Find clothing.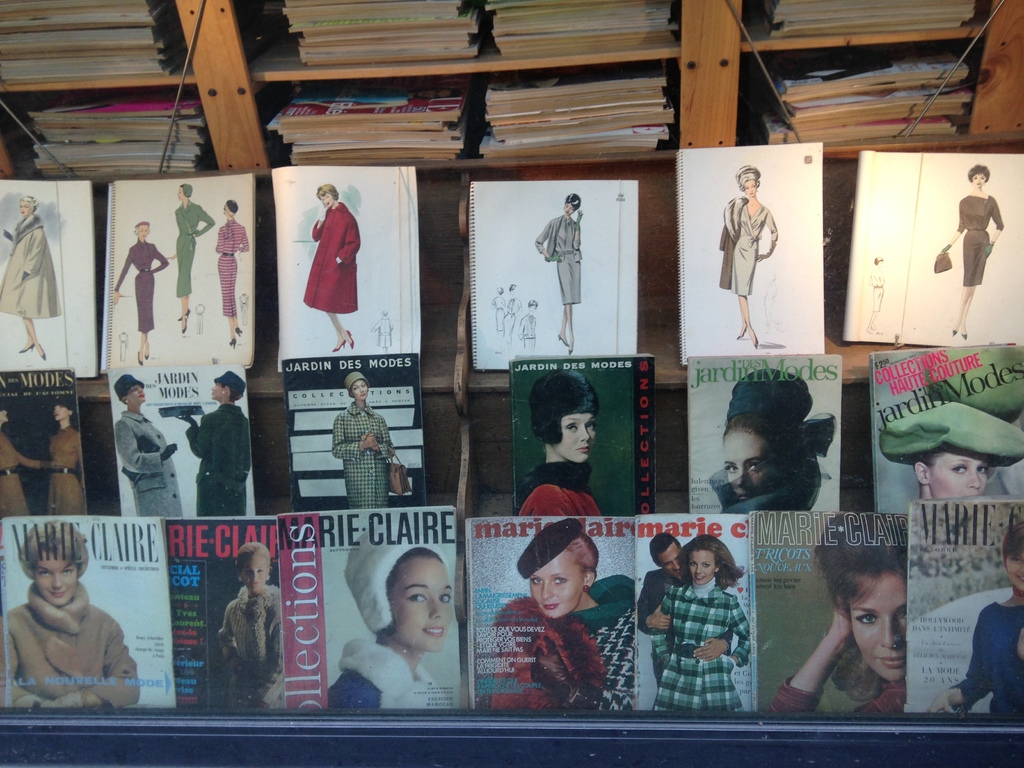
region(513, 575, 636, 708).
